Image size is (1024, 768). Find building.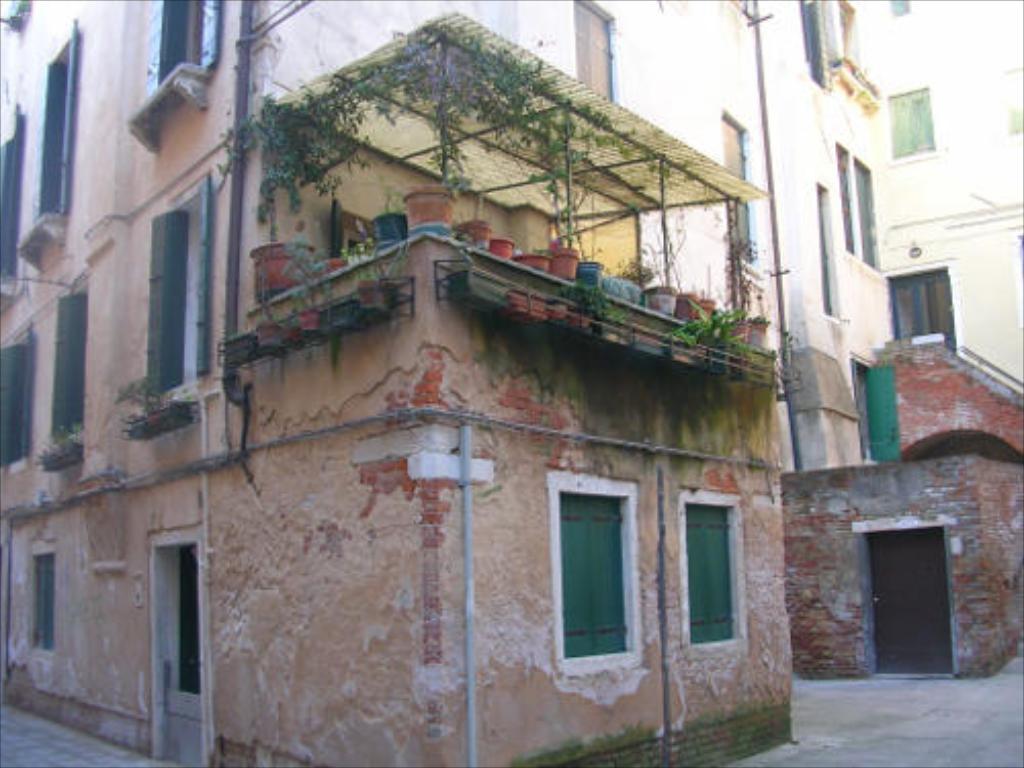
0/0/793/766.
